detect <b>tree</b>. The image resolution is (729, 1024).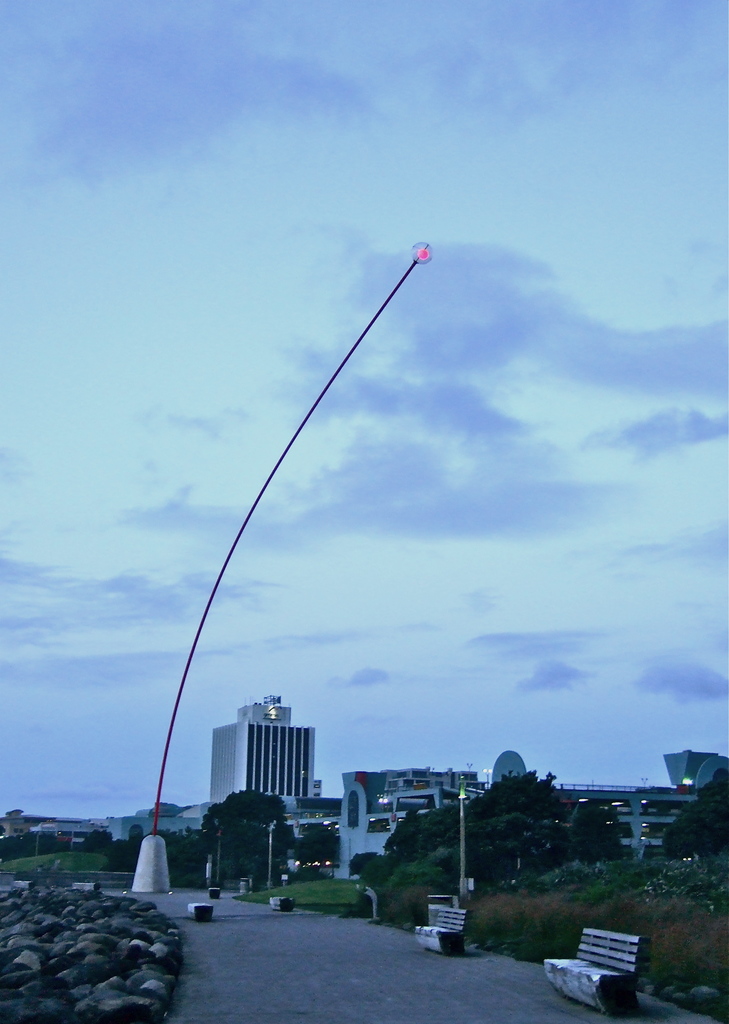
<region>465, 810, 510, 893</region>.
